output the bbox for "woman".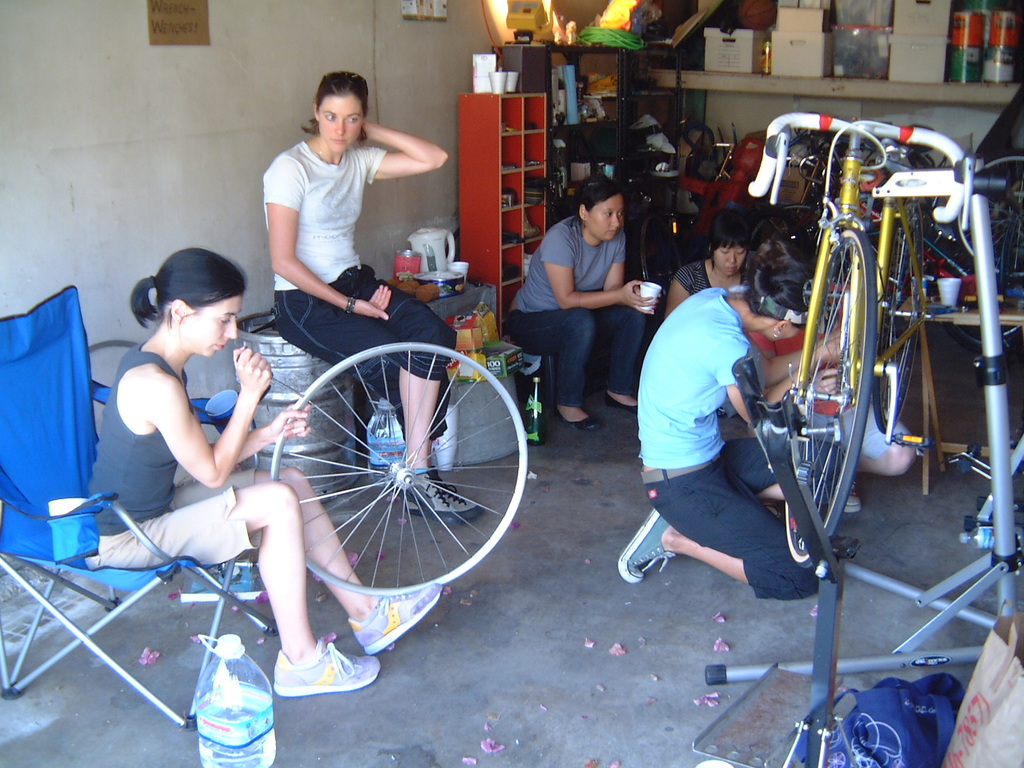
[x1=618, y1=262, x2=846, y2=602].
